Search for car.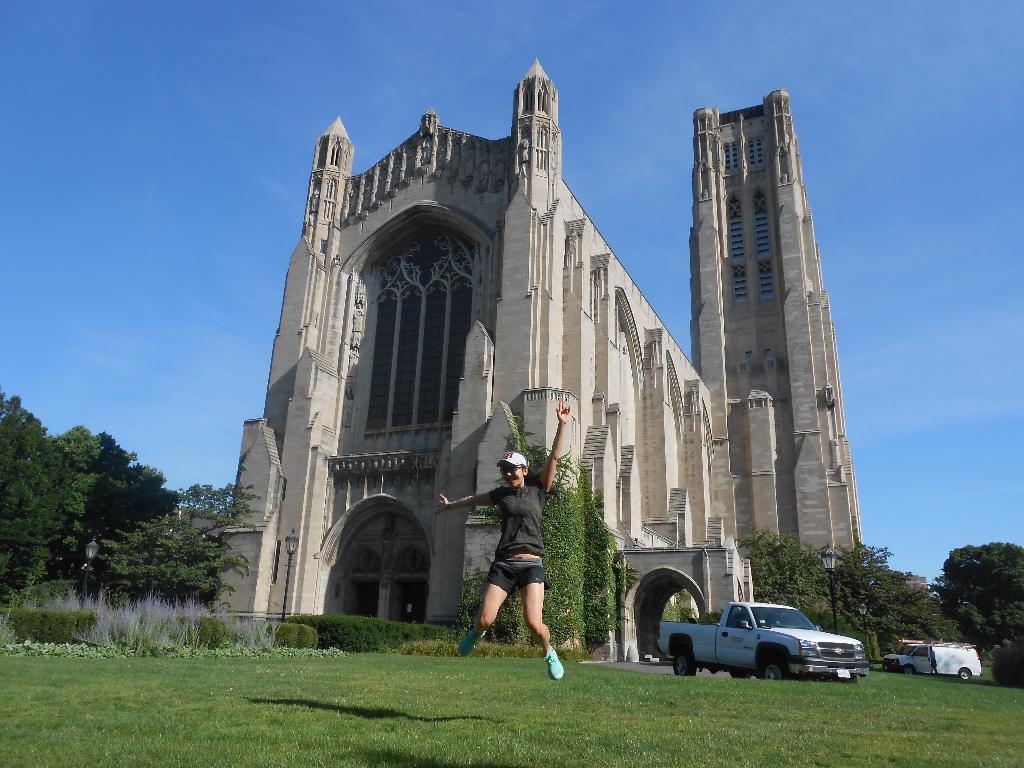
Found at select_region(657, 600, 863, 682).
